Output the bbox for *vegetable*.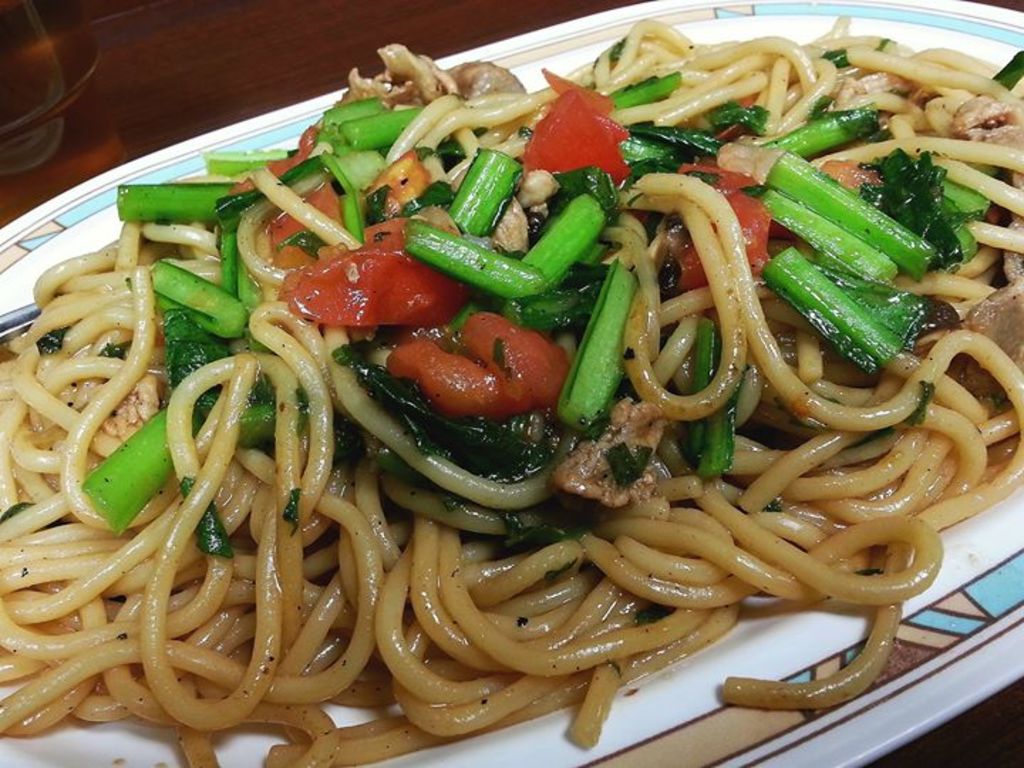
(left=219, top=232, right=236, bottom=296).
